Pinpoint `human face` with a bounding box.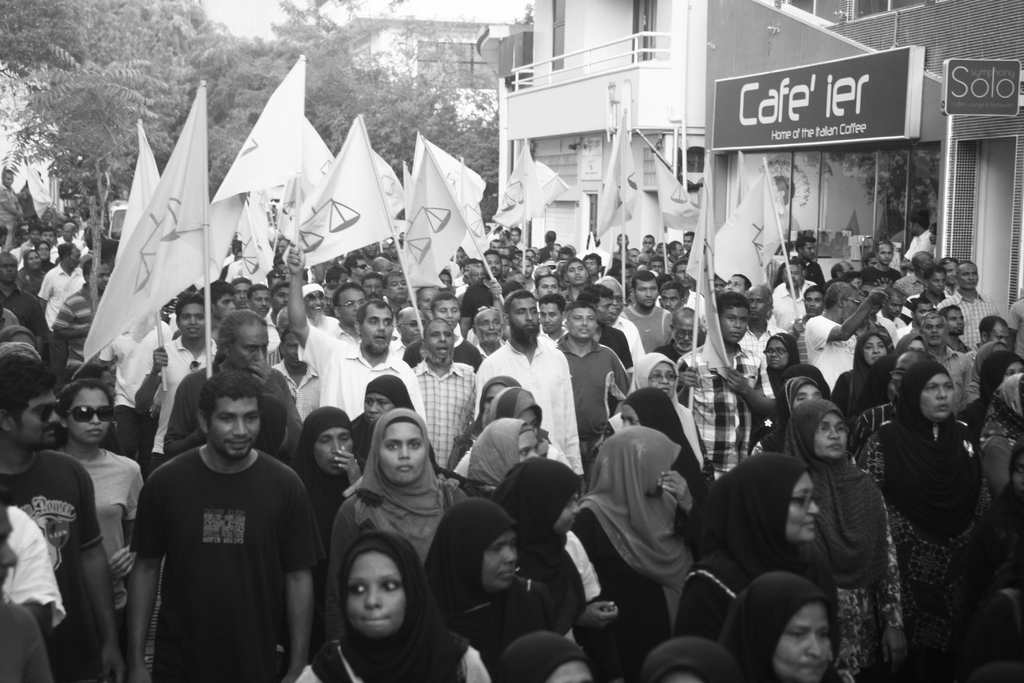
pyautogui.locateOnScreen(432, 313, 460, 356).
